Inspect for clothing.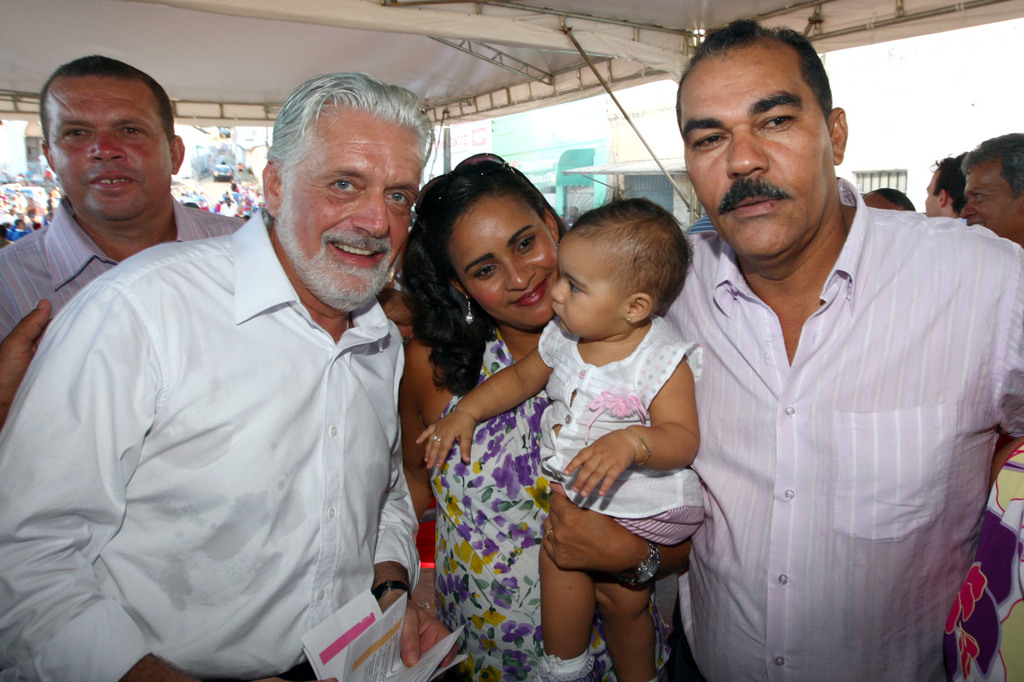
Inspection: bbox=[641, 179, 1020, 681].
